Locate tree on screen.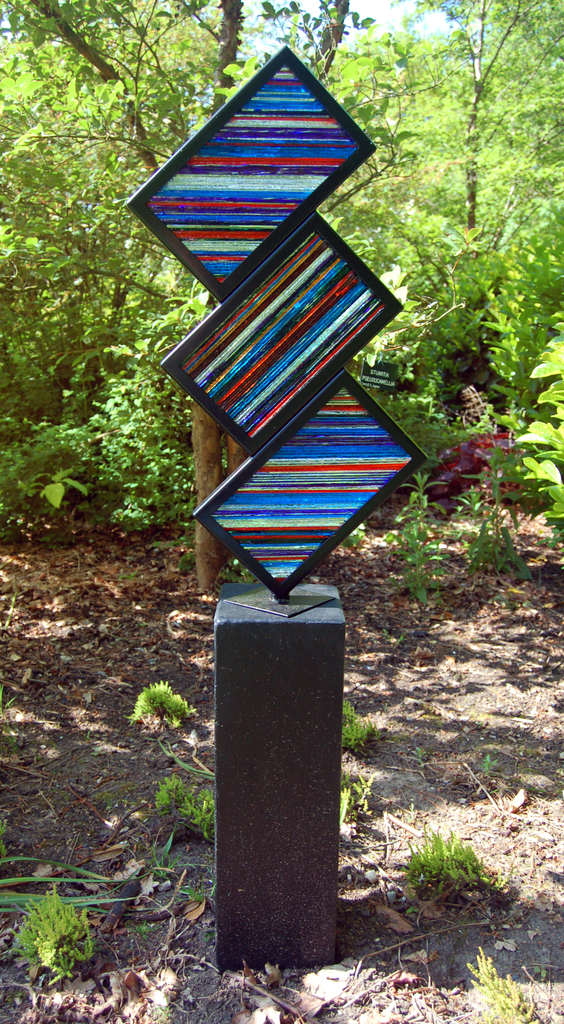
On screen at [429,0,563,356].
